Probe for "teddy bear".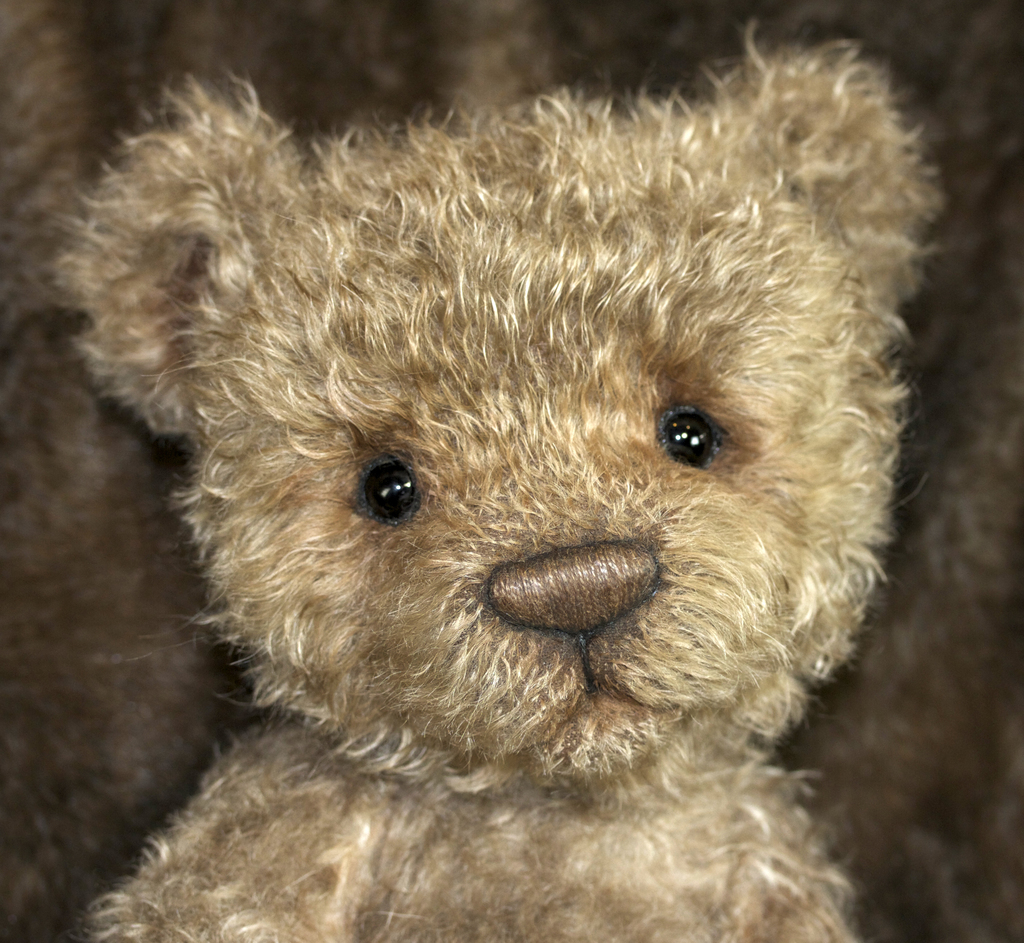
Probe result: <region>45, 15, 944, 942</region>.
